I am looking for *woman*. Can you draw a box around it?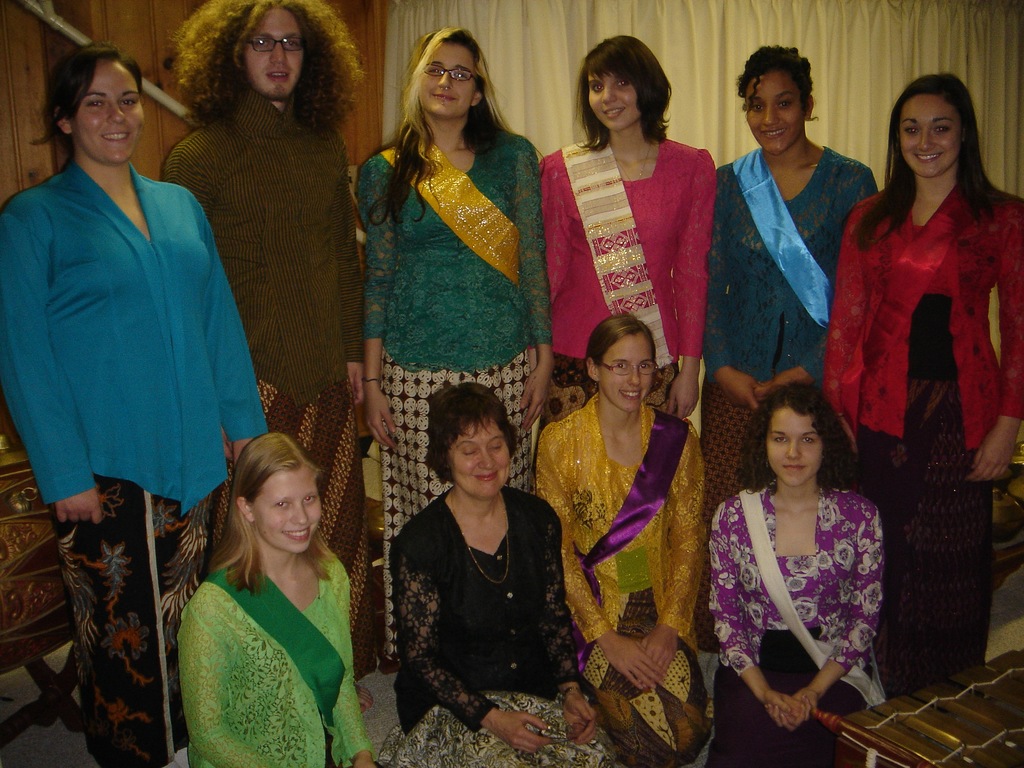
Sure, the bounding box is [x1=360, y1=21, x2=556, y2=673].
